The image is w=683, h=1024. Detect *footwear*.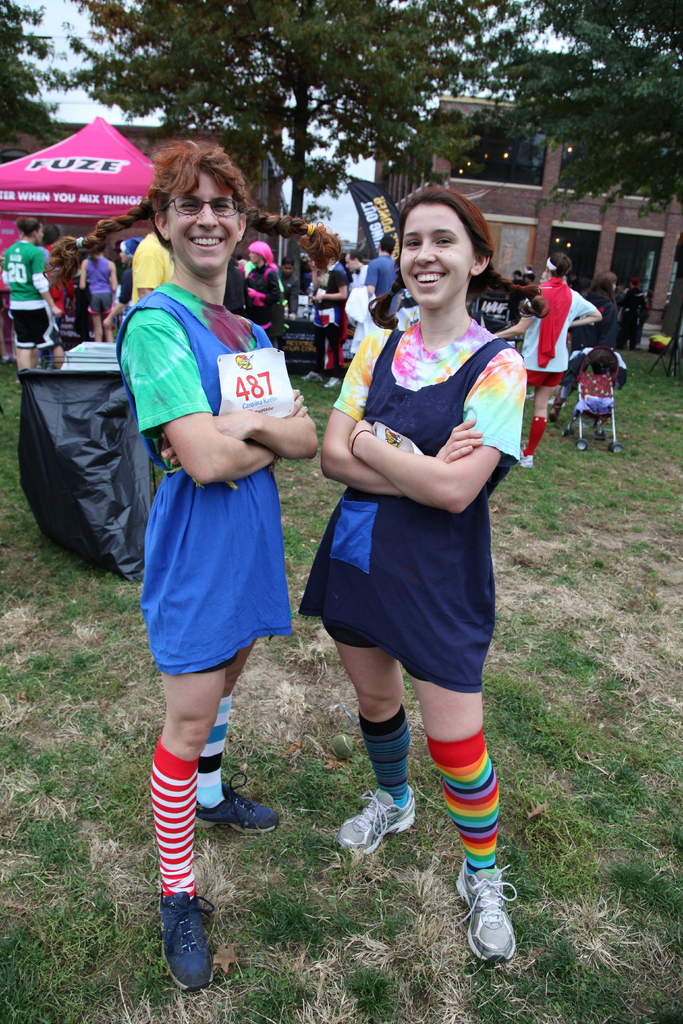
Detection: pyautogui.locateOnScreen(195, 774, 281, 830).
